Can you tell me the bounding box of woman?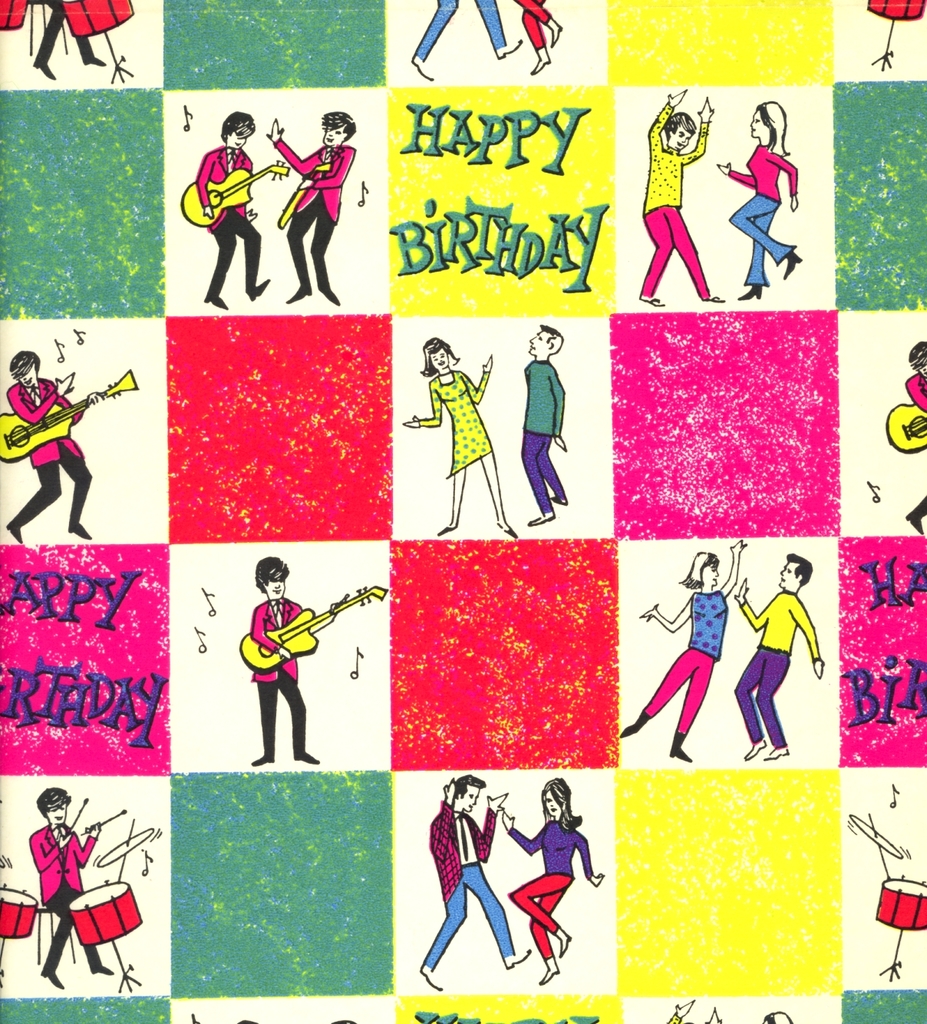
pyautogui.locateOnScreen(401, 337, 516, 534).
